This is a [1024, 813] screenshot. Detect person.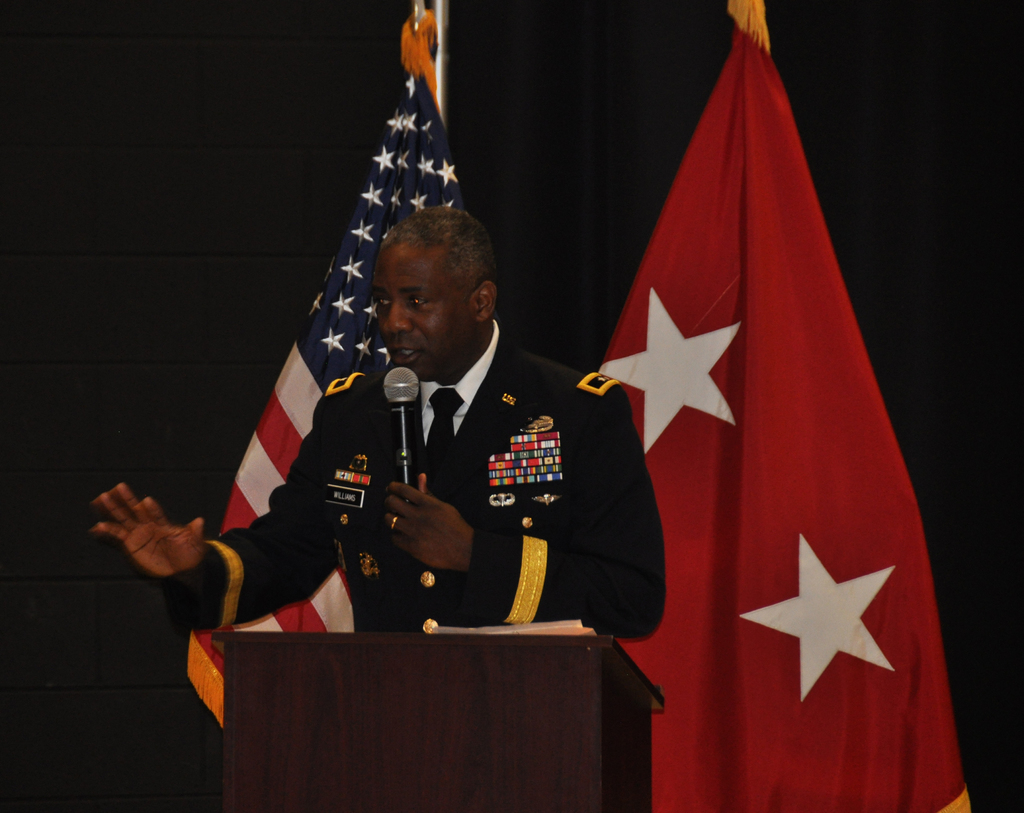
detection(184, 94, 698, 716).
